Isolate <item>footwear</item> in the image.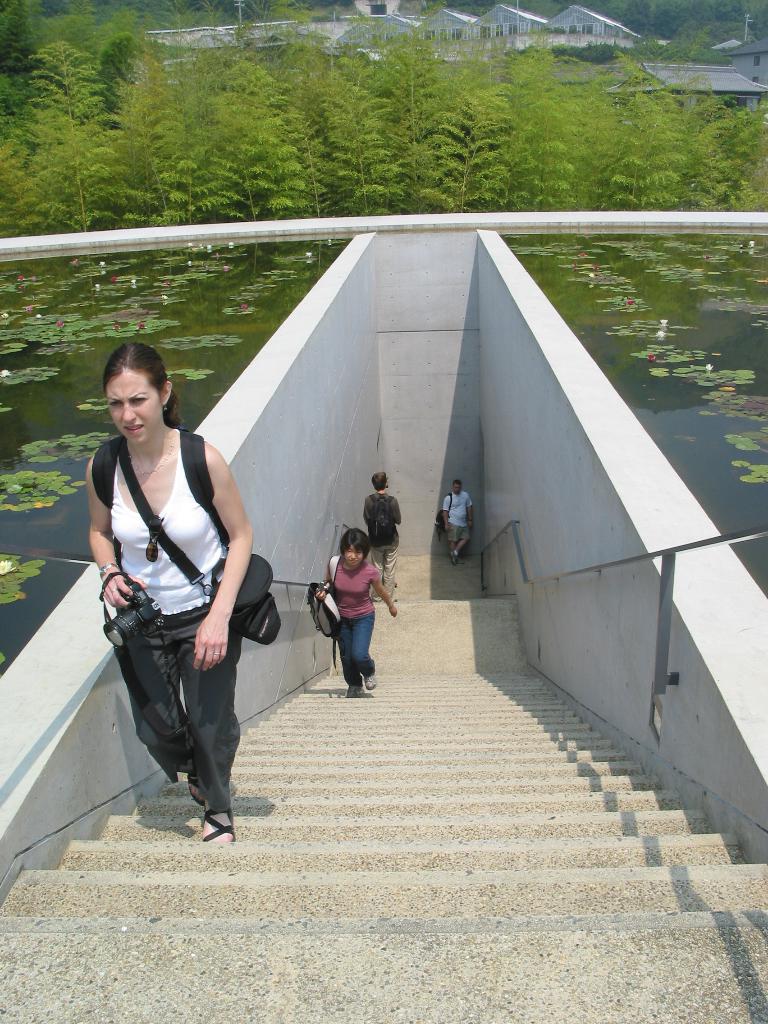
Isolated region: crop(367, 660, 380, 692).
